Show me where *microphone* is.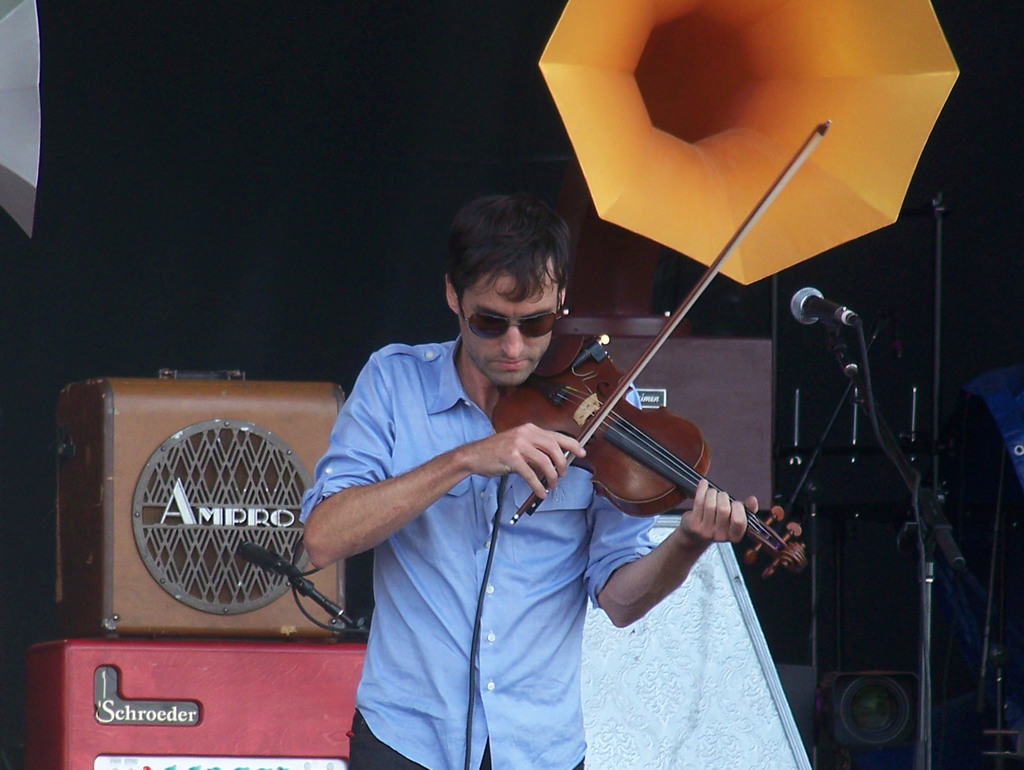
*microphone* is at box=[790, 286, 855, 330].
